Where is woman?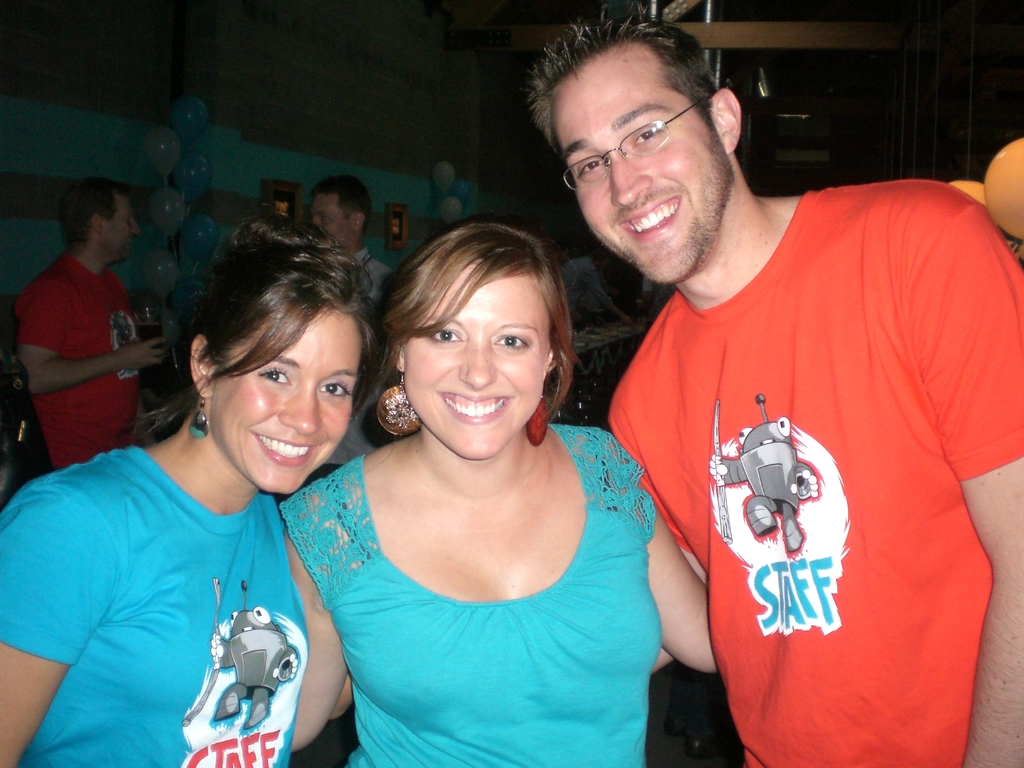
box=[281, 207, 655, 767].
